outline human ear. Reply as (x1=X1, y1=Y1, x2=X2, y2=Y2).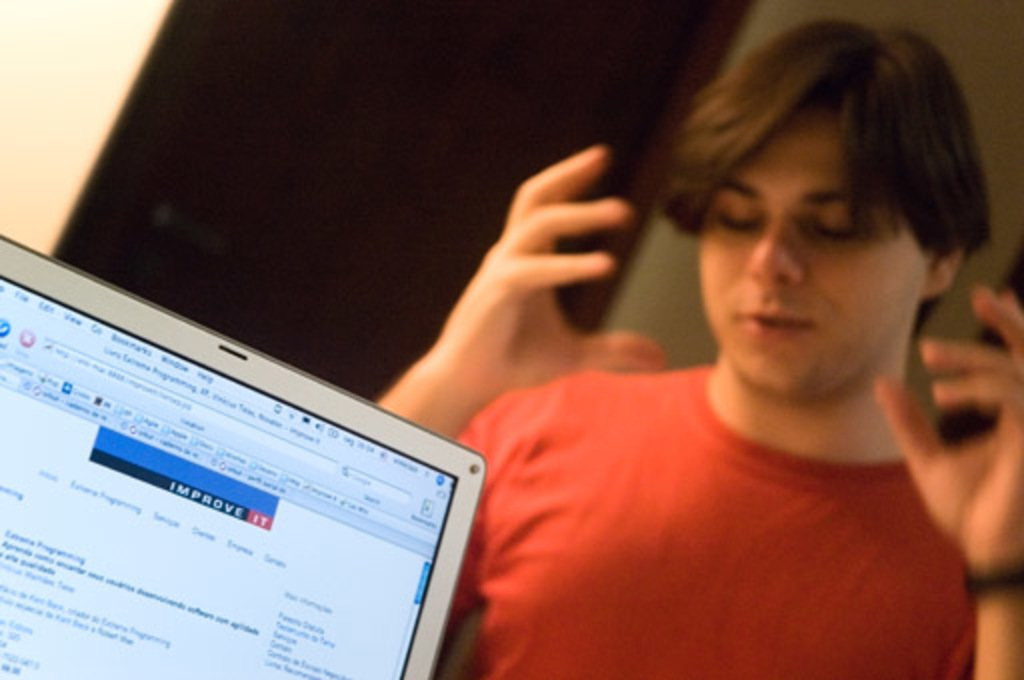
(x1=926, y1=256, x2=960, y2=296).
